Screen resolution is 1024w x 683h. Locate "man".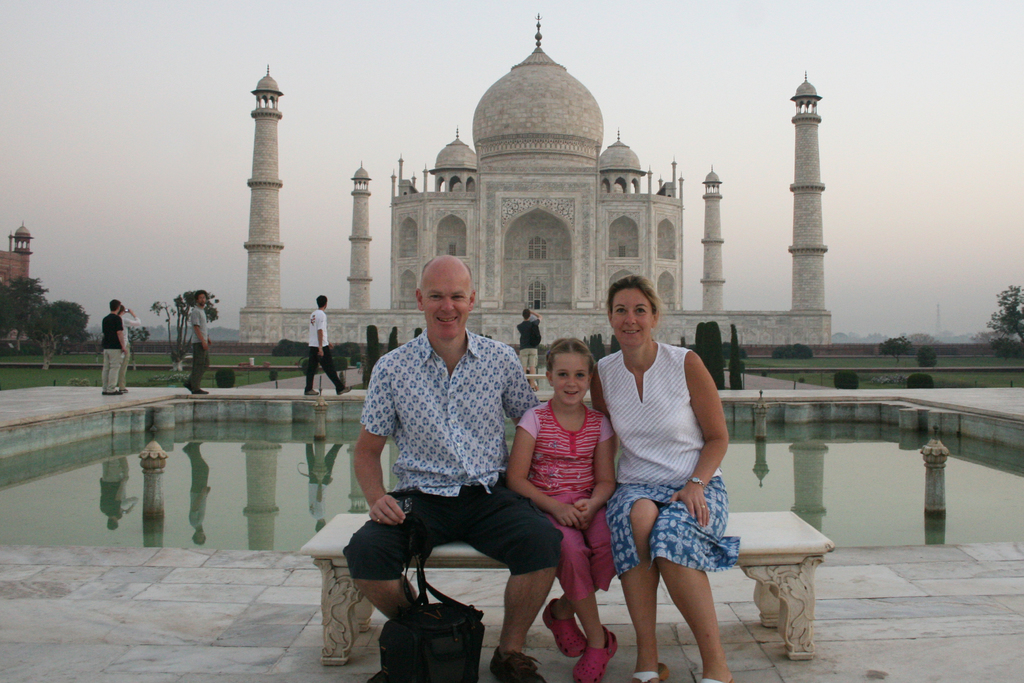
185,288,215,395.
